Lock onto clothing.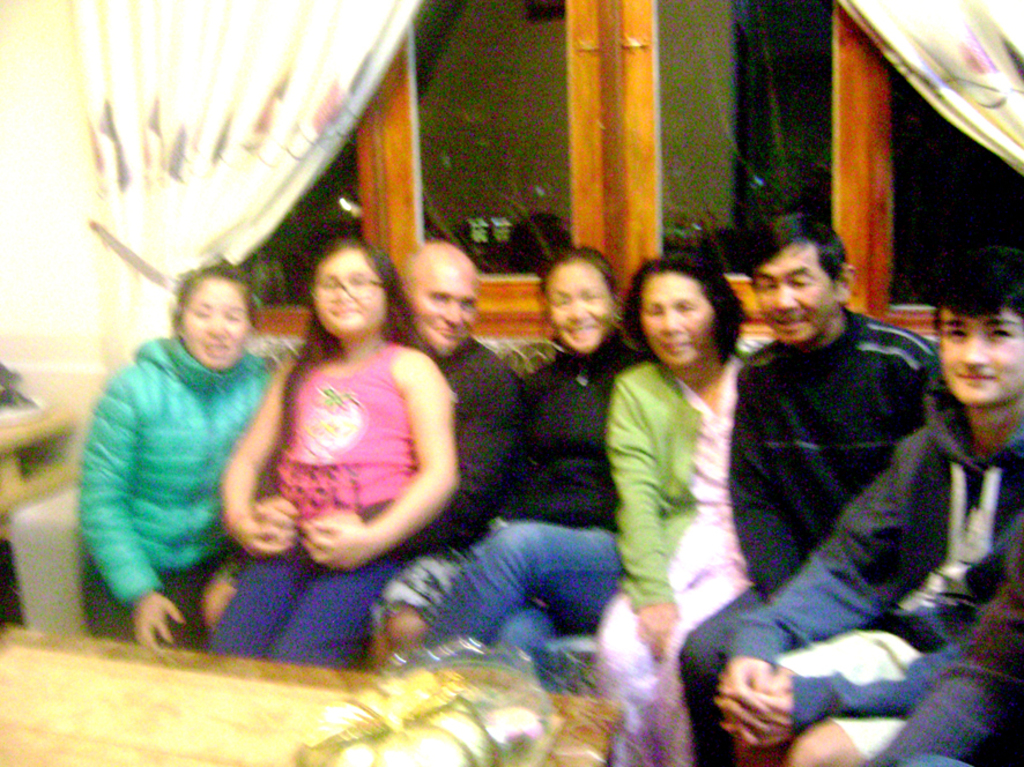
Locked: [203, 336, 457, 661].
